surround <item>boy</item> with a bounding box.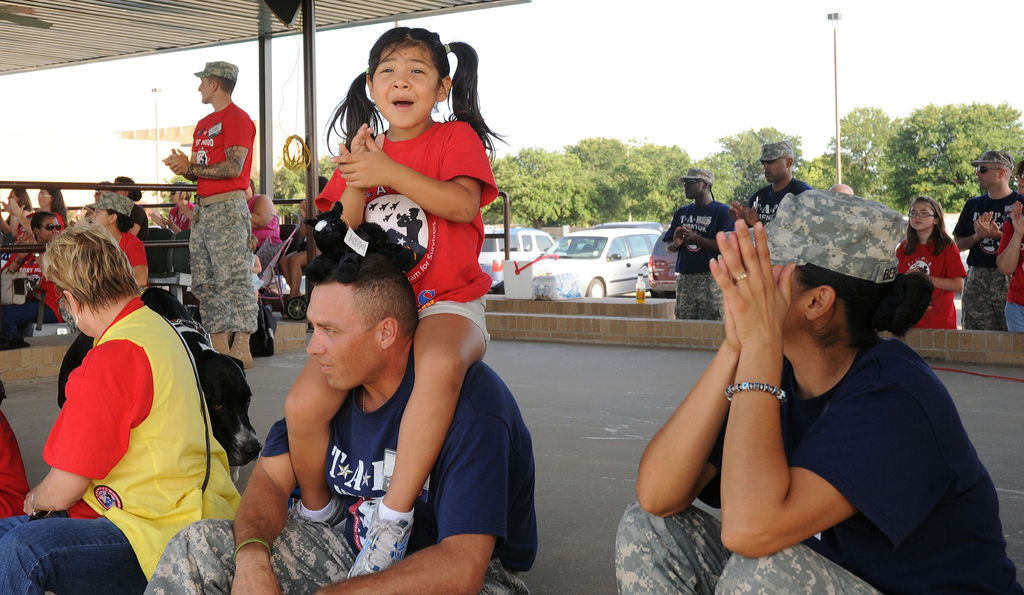
(x1=139, y1=248, x2=539, y2=594).
